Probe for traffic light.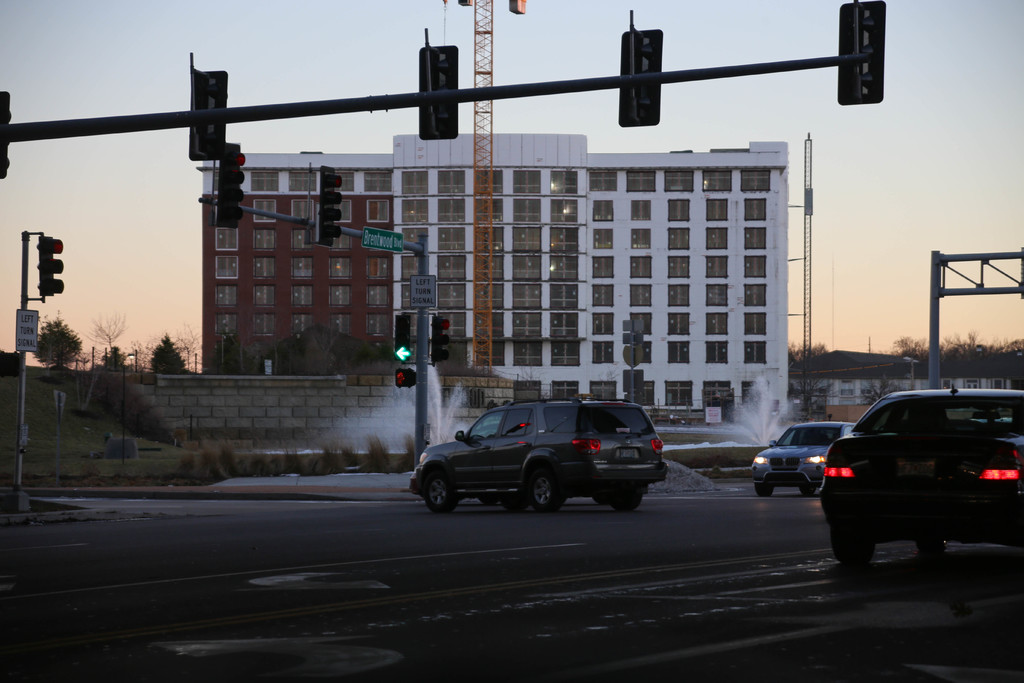
Probe result: 188 49 229 163.
